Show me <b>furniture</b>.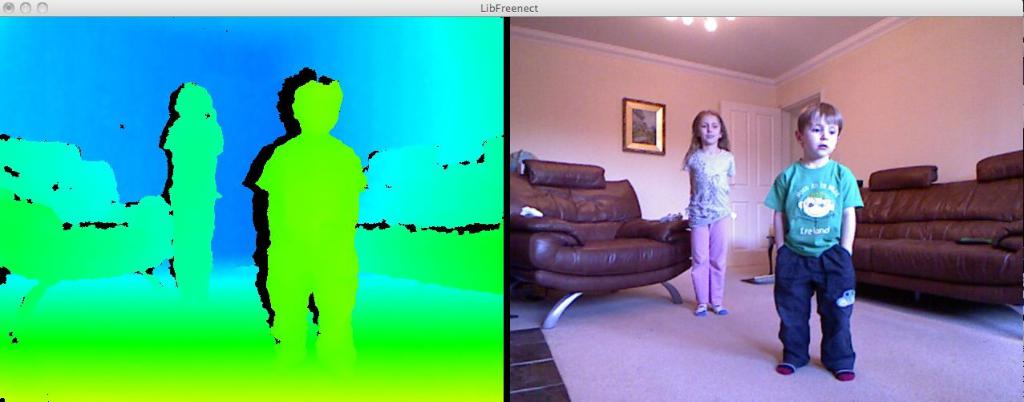
<b>furniture</b> is here: (x1=766, y1=235, x2=775, y2=274).
